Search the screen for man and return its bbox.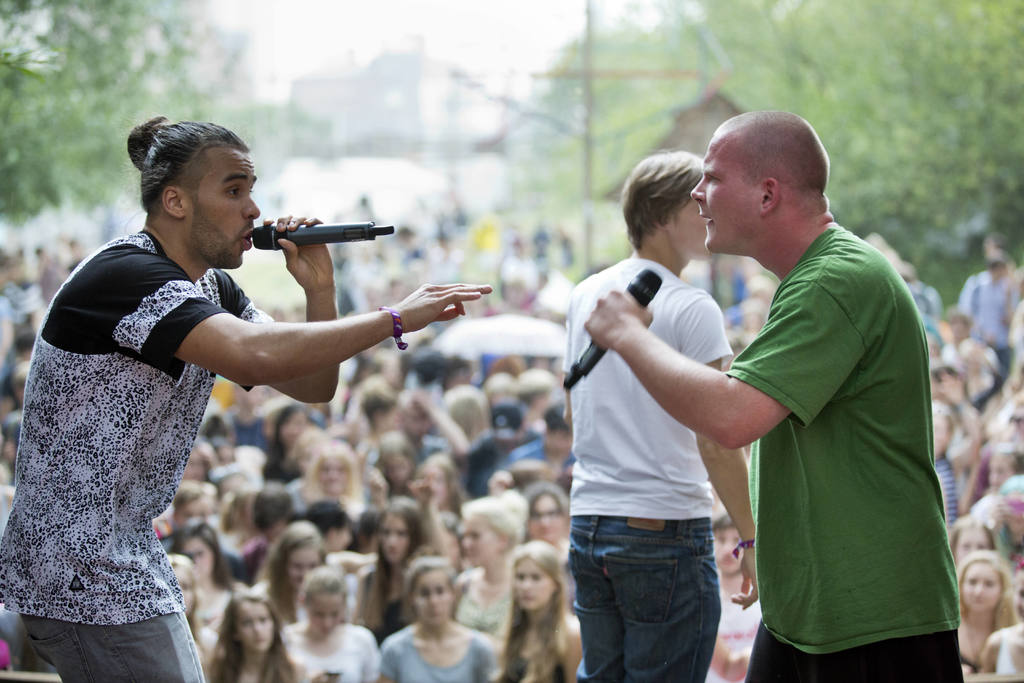
Found: detection(556, 146, 757, 682).
